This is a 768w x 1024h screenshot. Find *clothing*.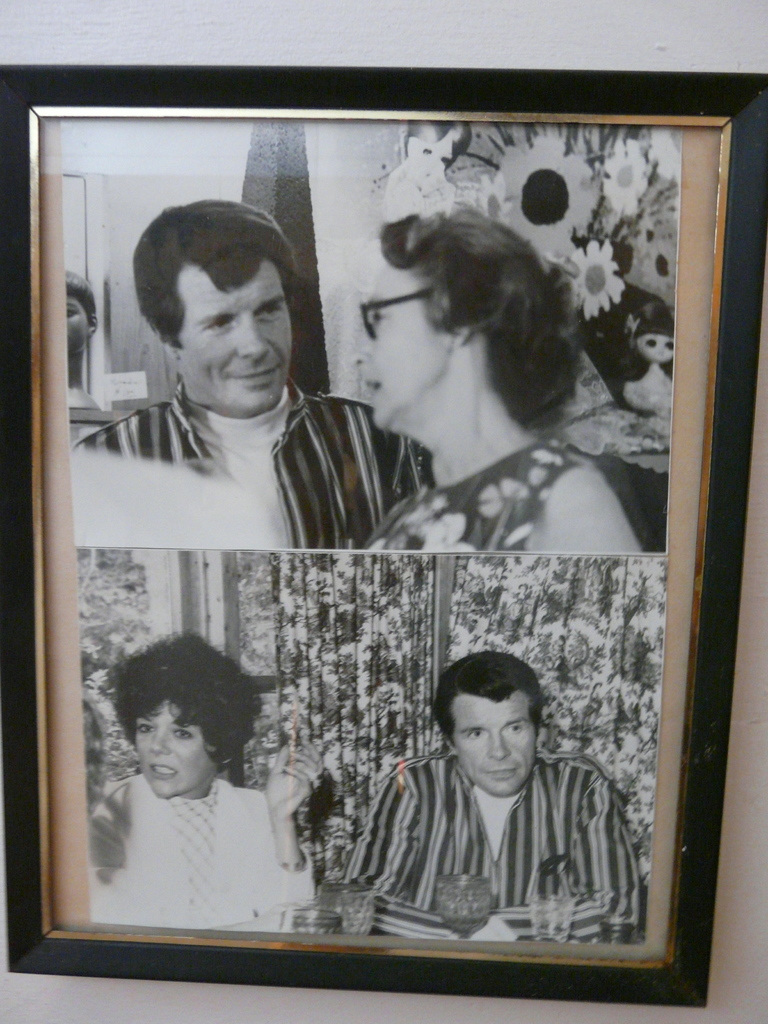
Bounding box: BBox(81, 774, 312, 943).
